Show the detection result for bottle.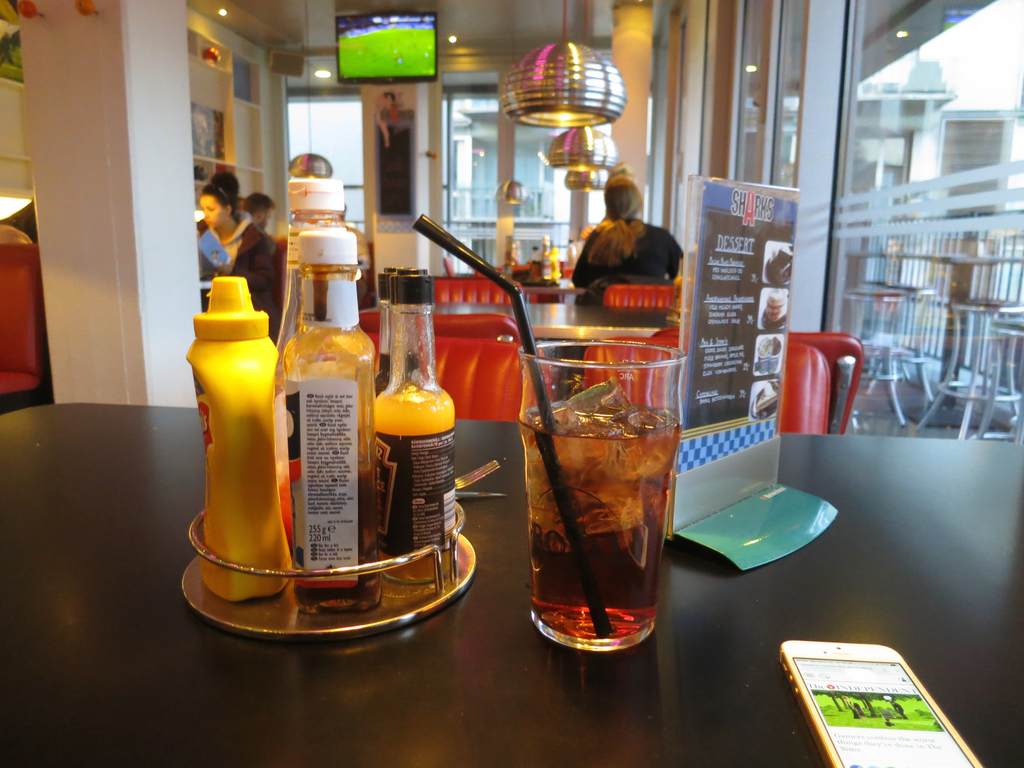
278,227,379,614.
